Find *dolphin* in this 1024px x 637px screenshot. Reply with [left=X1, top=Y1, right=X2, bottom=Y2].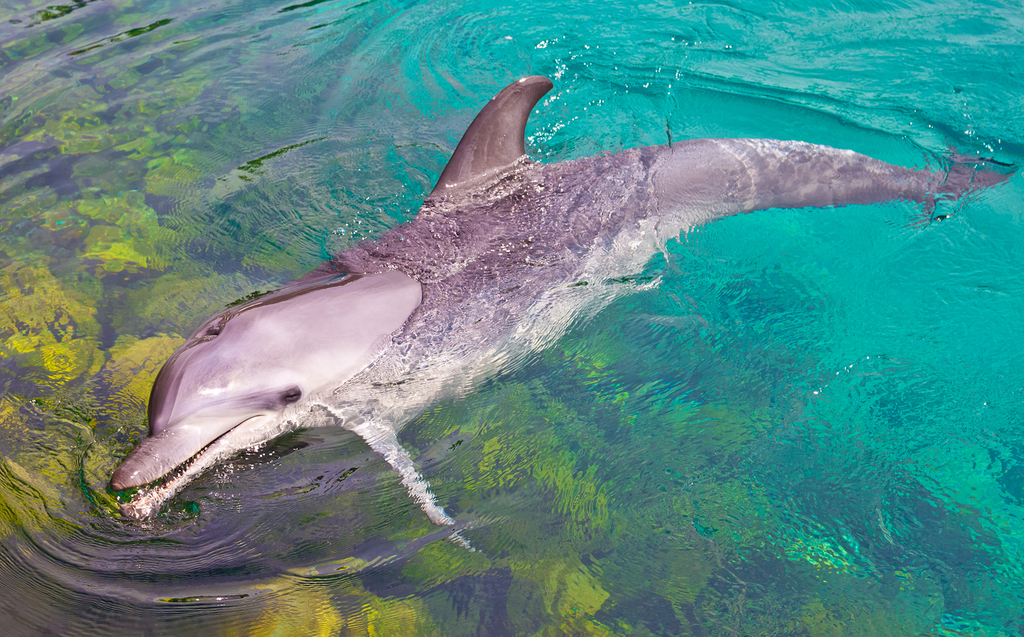
[left=107, top=72, right=1016, bottom=550].
